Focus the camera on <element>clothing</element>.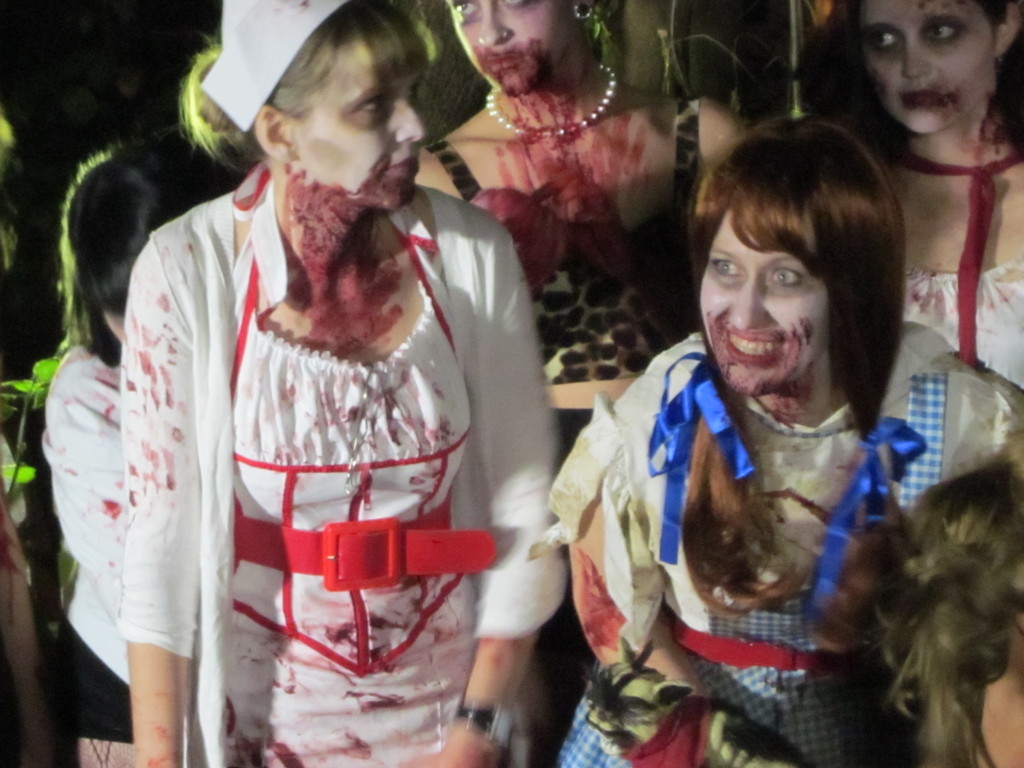
Focus region: (547,319,1023,767).
